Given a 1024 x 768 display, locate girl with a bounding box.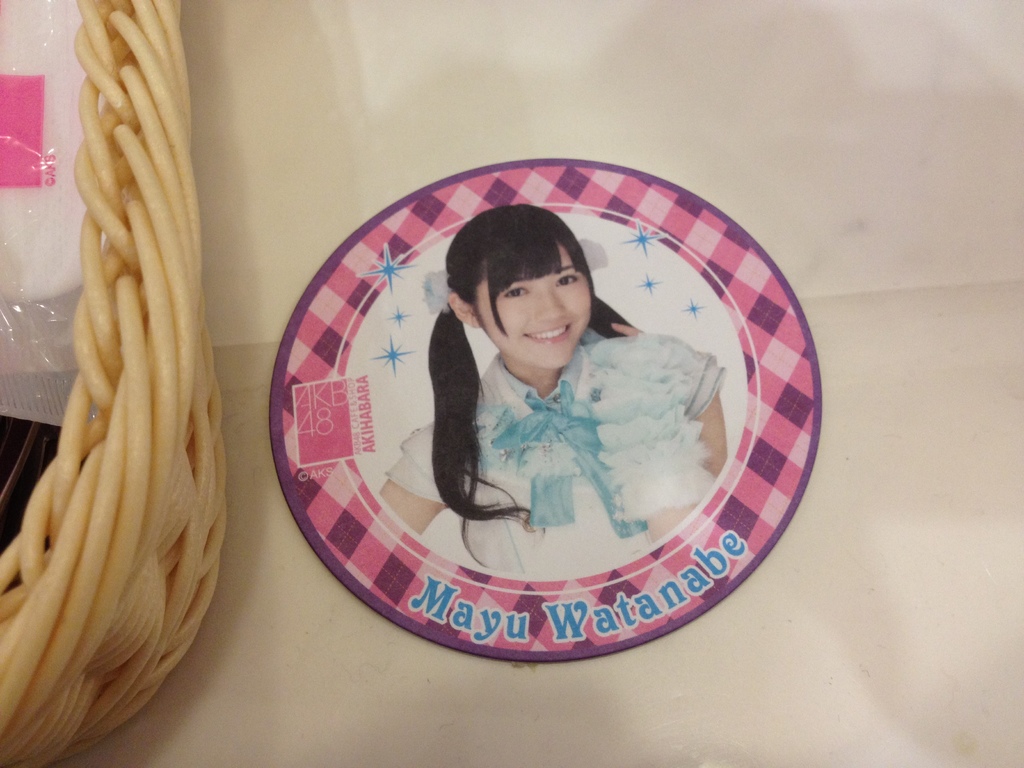
Located: bbox=[394, 201, 719, 628].
